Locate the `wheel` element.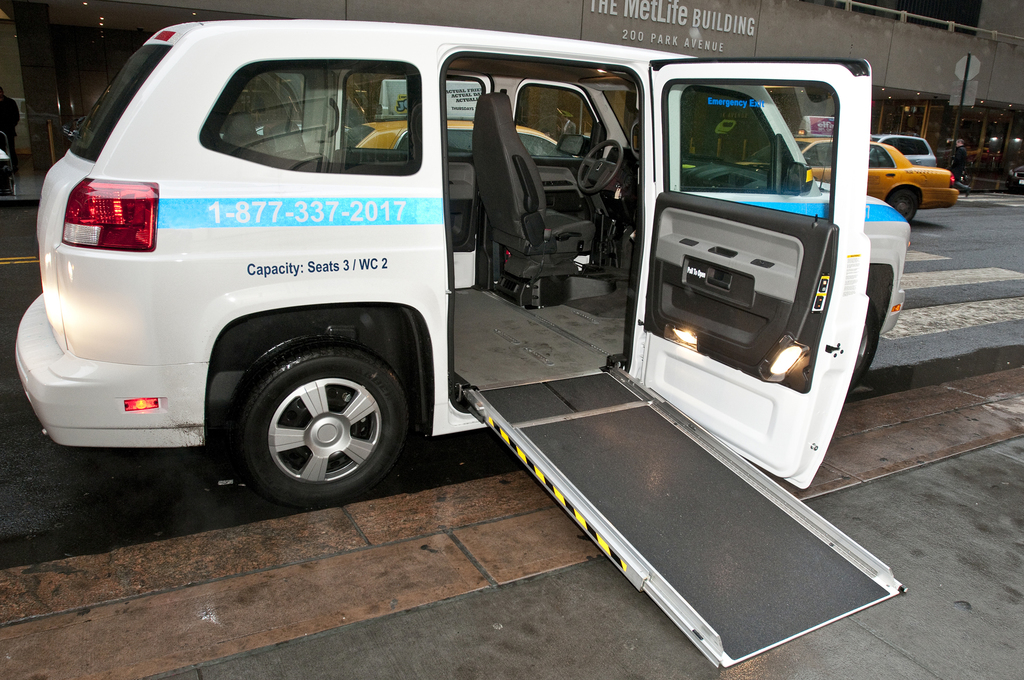
Element bbox: crop(848, 301, 881, 401).
